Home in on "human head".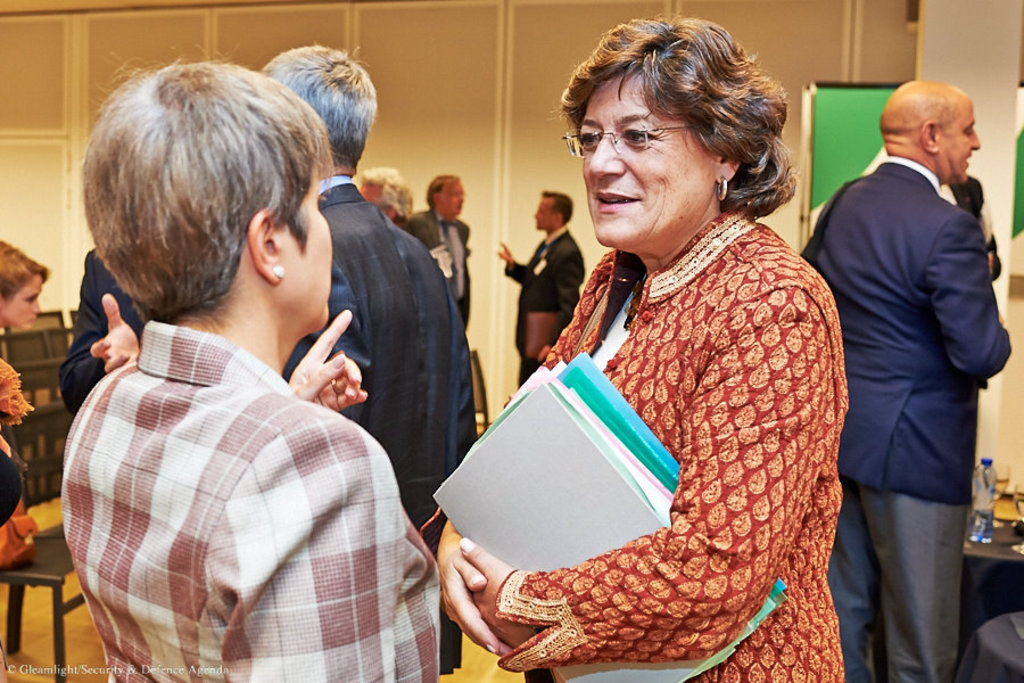
Homed in at <region>261, 36, 379, 167</region>.
